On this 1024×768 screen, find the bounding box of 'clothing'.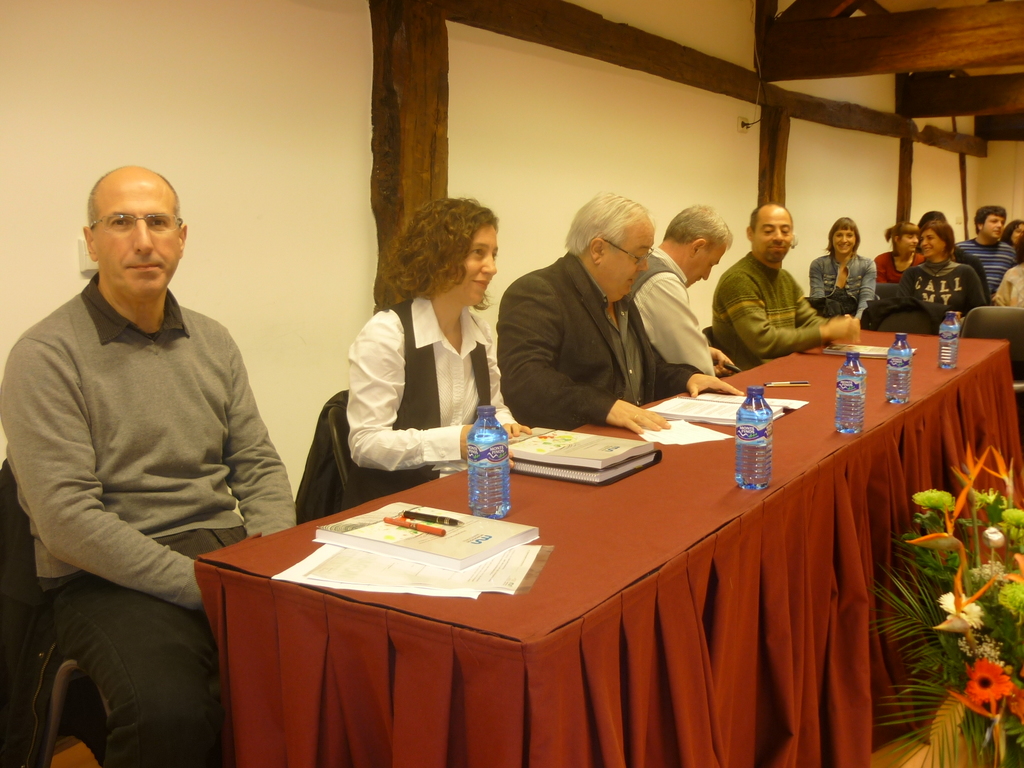
Bounding box: detection(888, 256, 983, 328).
